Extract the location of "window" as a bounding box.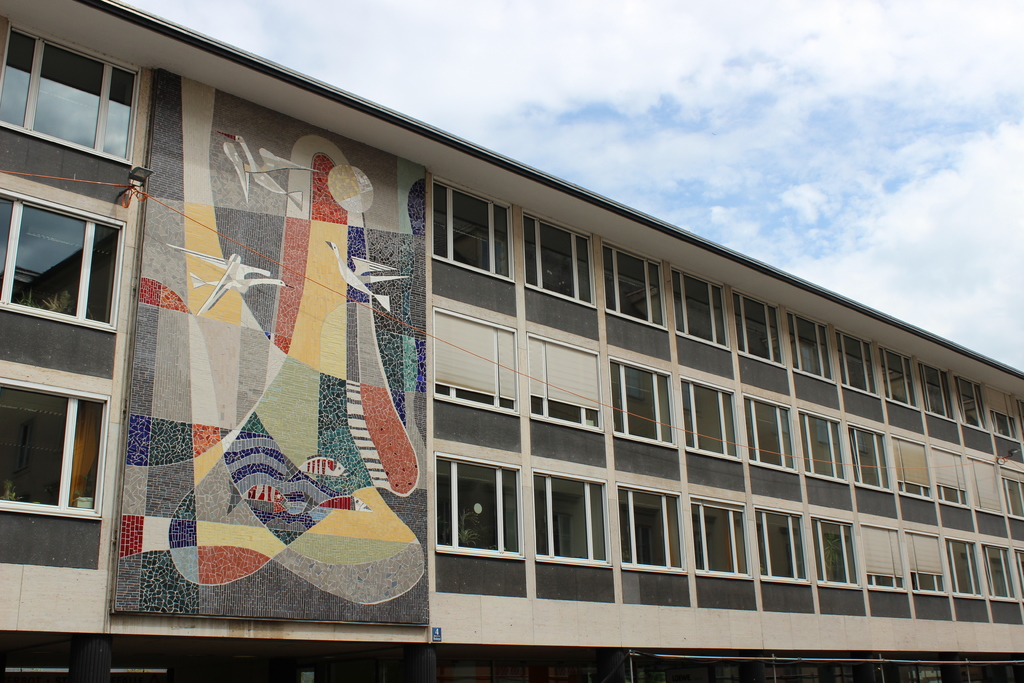
<box>792,313,833,384</box>.
